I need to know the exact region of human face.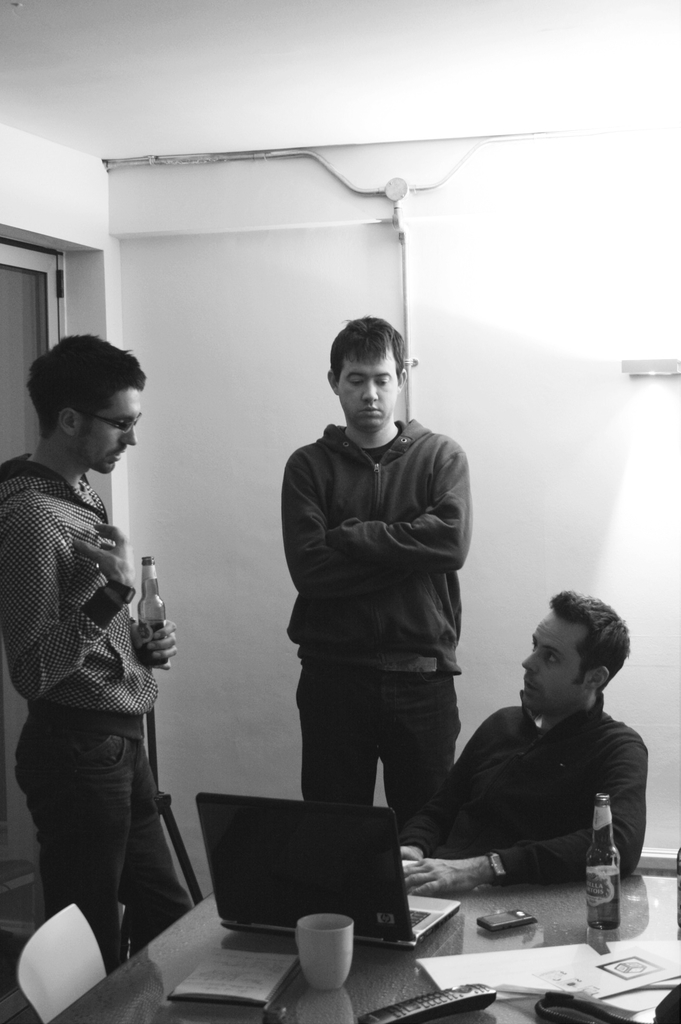
Region: x1=337 y1=340 x2=398 y2=424.
